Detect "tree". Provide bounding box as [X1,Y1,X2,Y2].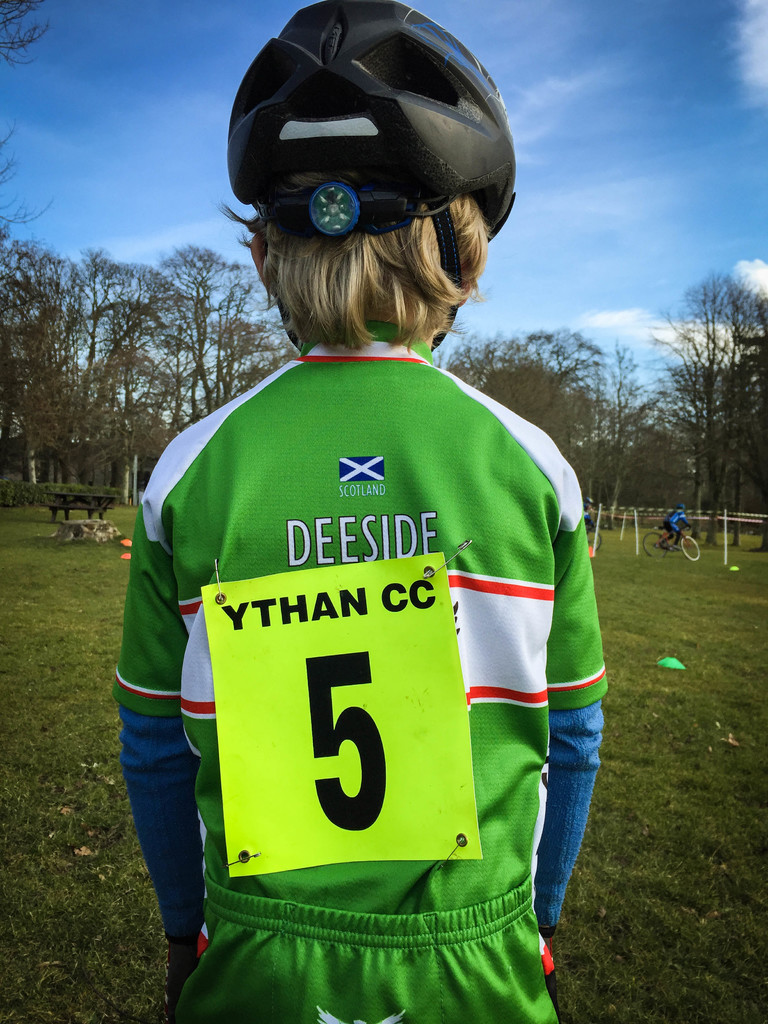
[0,0,301,508].
